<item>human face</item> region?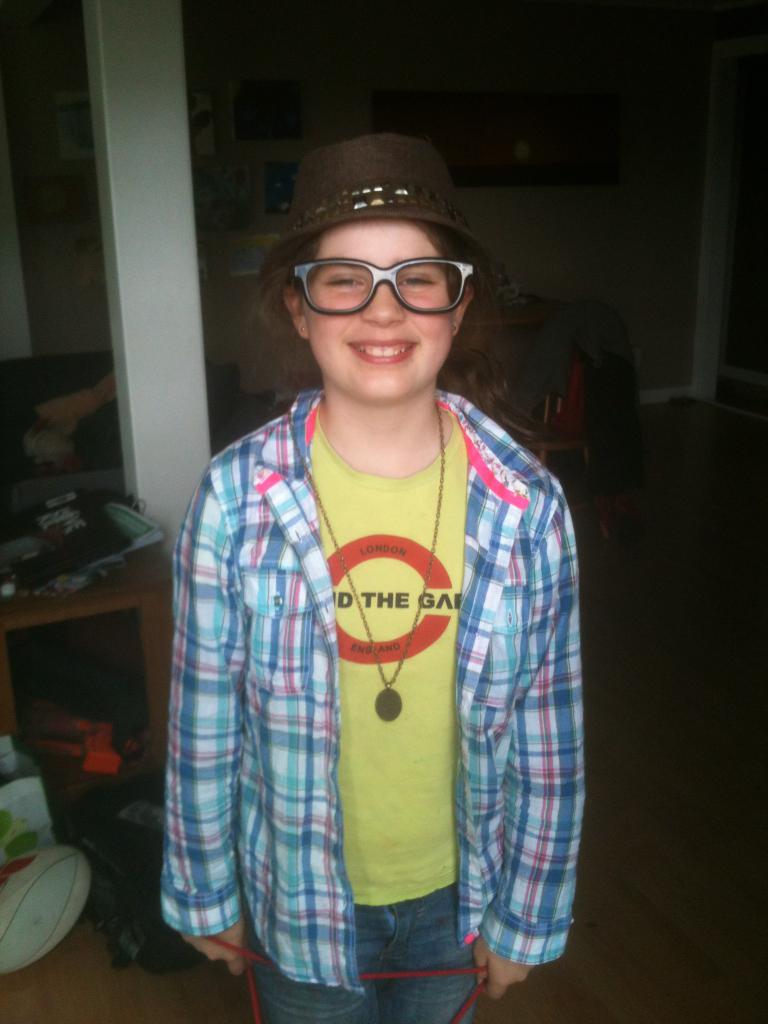
l=298, t=218, r=459, b=398
